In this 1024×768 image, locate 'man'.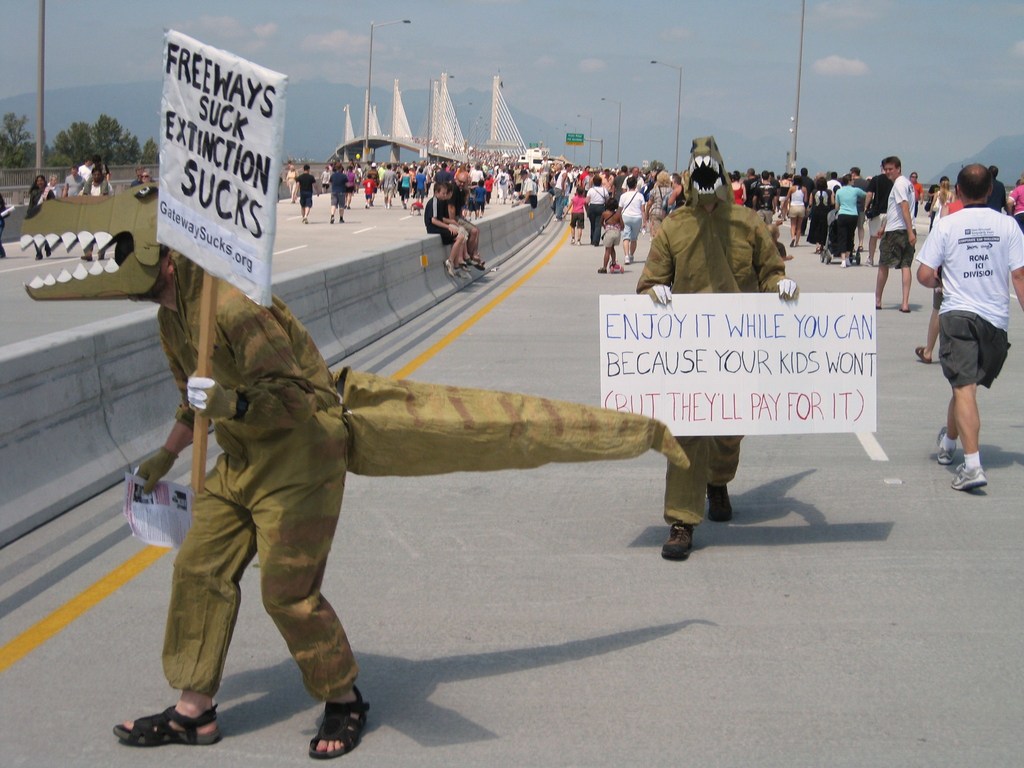
Bounding box: select_region(636, 138, 801, 561).
